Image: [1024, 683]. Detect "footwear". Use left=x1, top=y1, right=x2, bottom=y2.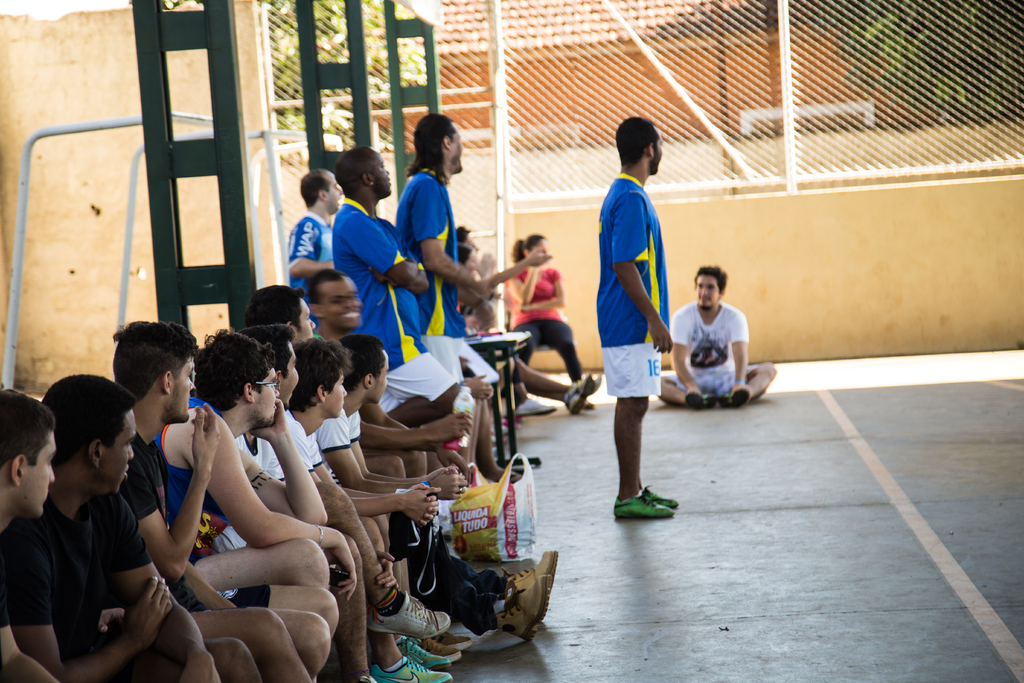
left=496, top=434, right=509, bottom=445.
